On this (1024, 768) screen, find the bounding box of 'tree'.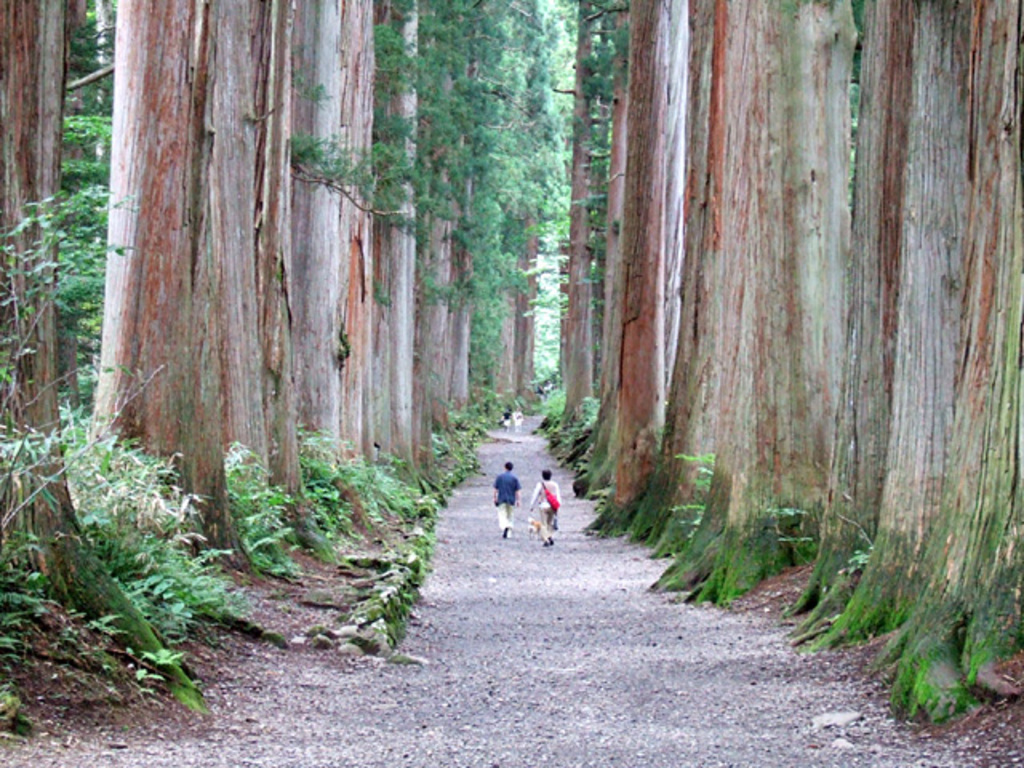
Bounding box: [x1=826, y1=0, x2=947, y2=624].
